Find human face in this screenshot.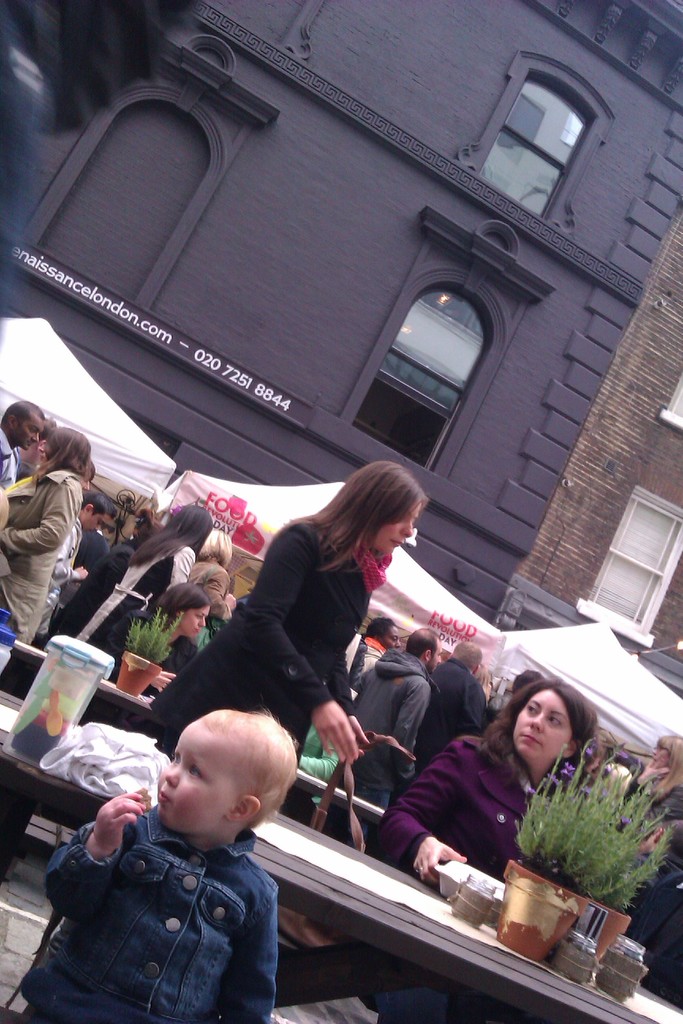
The bounding box for human face is locate(81, 511, 123, 532).
